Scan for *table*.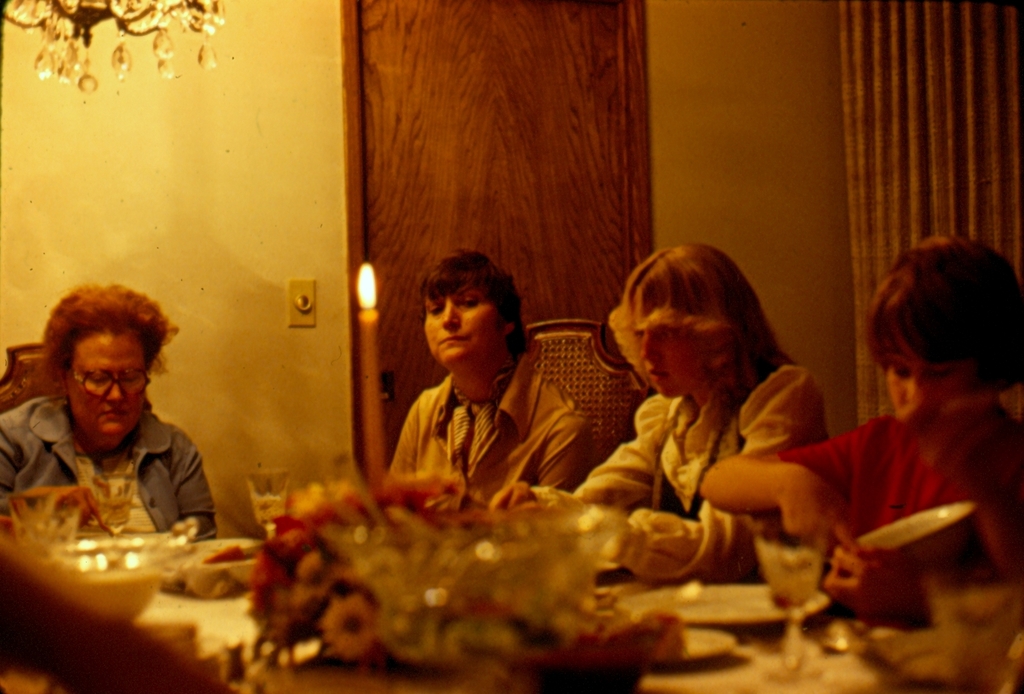
Scan result: (0, 532, 1023, 693).
